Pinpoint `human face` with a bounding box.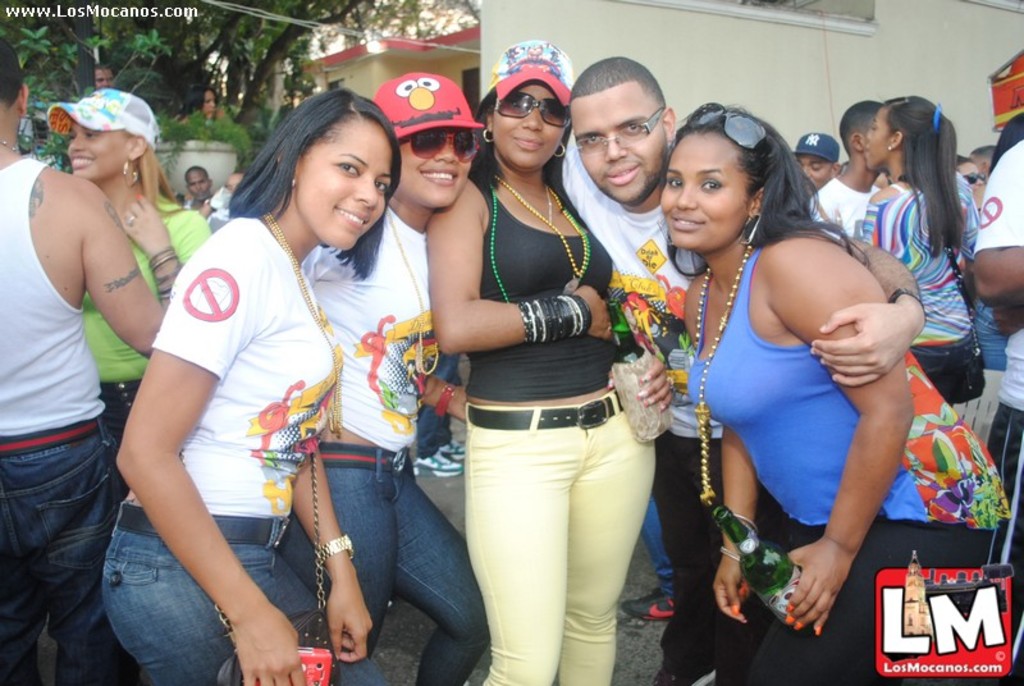
crop(394, 120, 475, 215).
